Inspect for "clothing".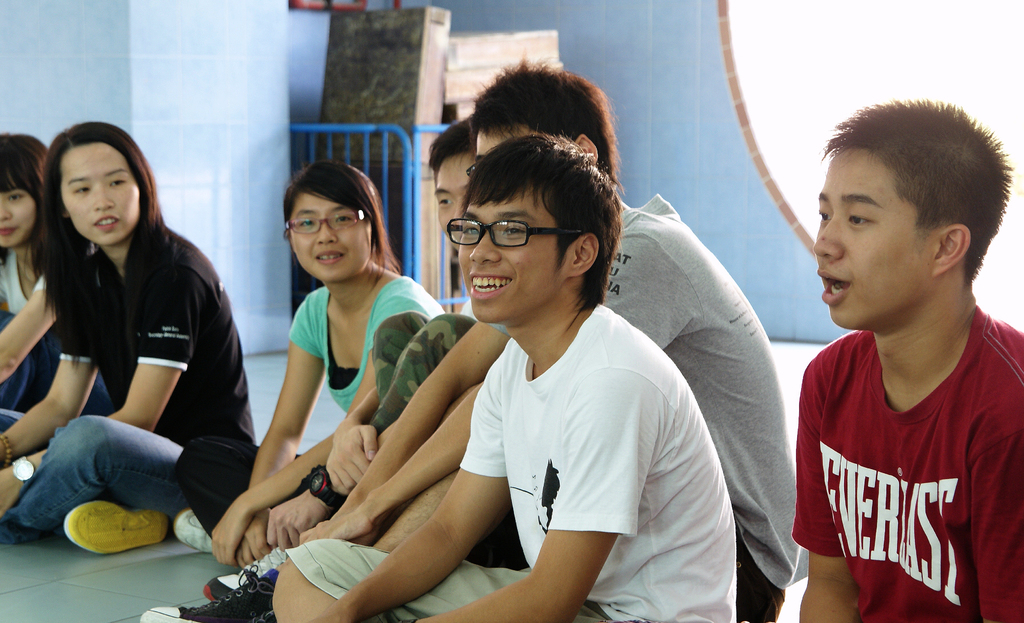
Inspection: (left=166, top=279, right=452, bottom=568).
